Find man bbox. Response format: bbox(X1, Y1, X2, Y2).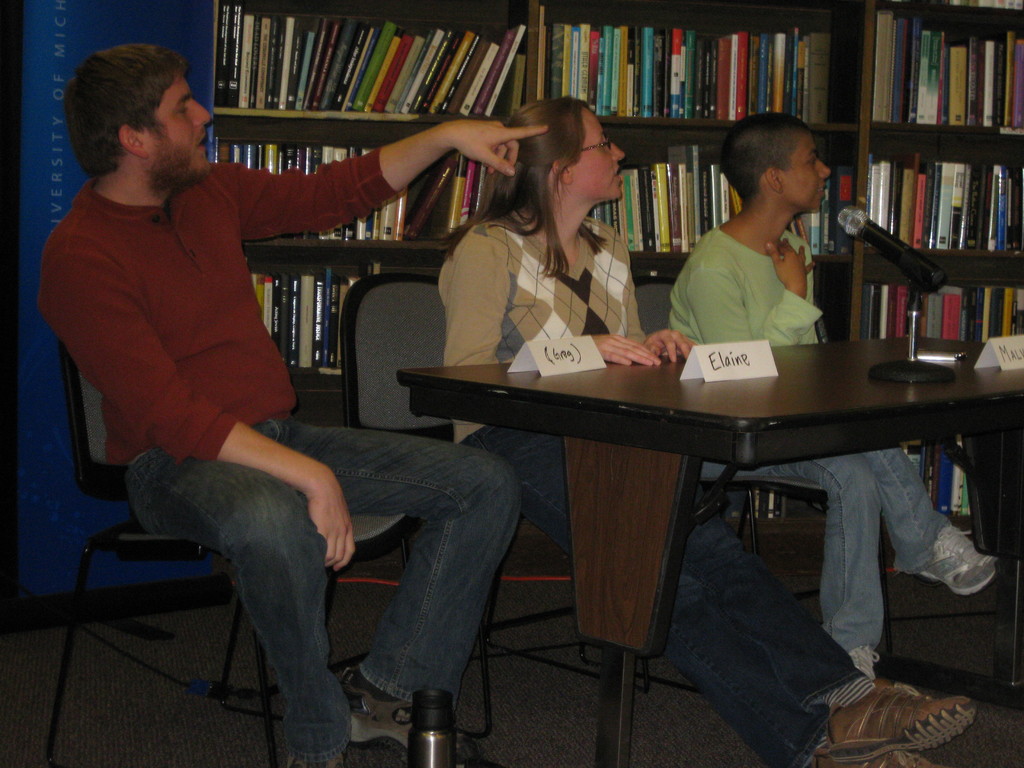
bbox(90, 73, 559, 737).
